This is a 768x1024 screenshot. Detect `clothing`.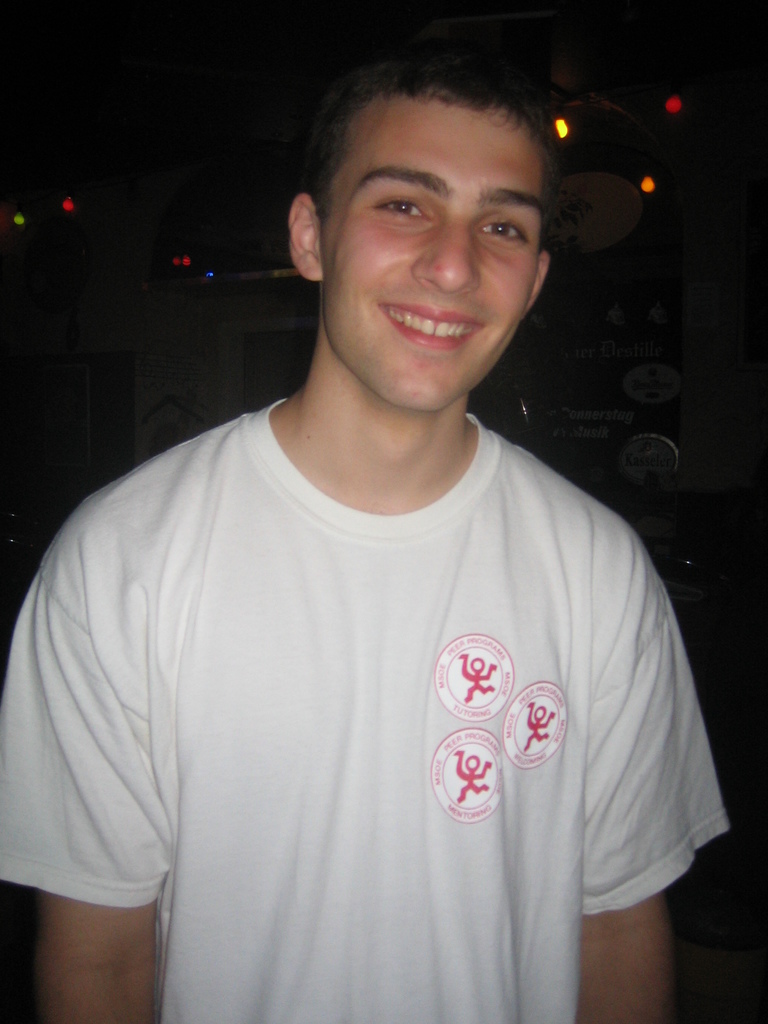
crop(42, 294, 728, 1023).
